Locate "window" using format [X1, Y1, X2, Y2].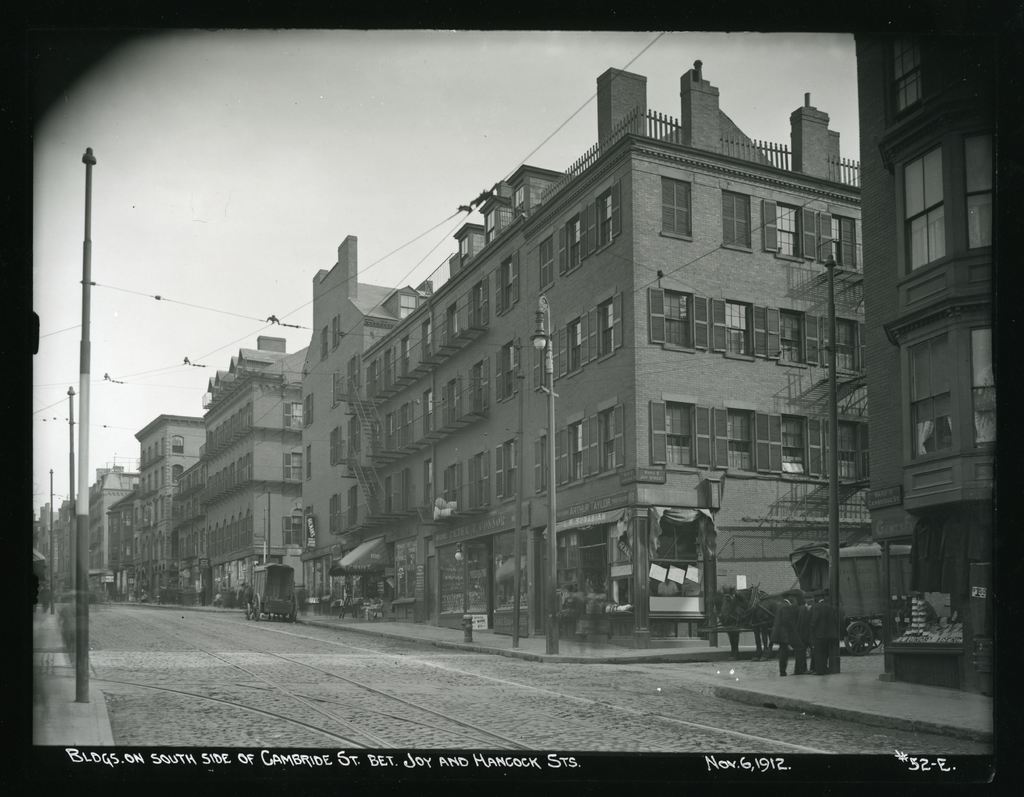
[586, 182, 624, 252].
